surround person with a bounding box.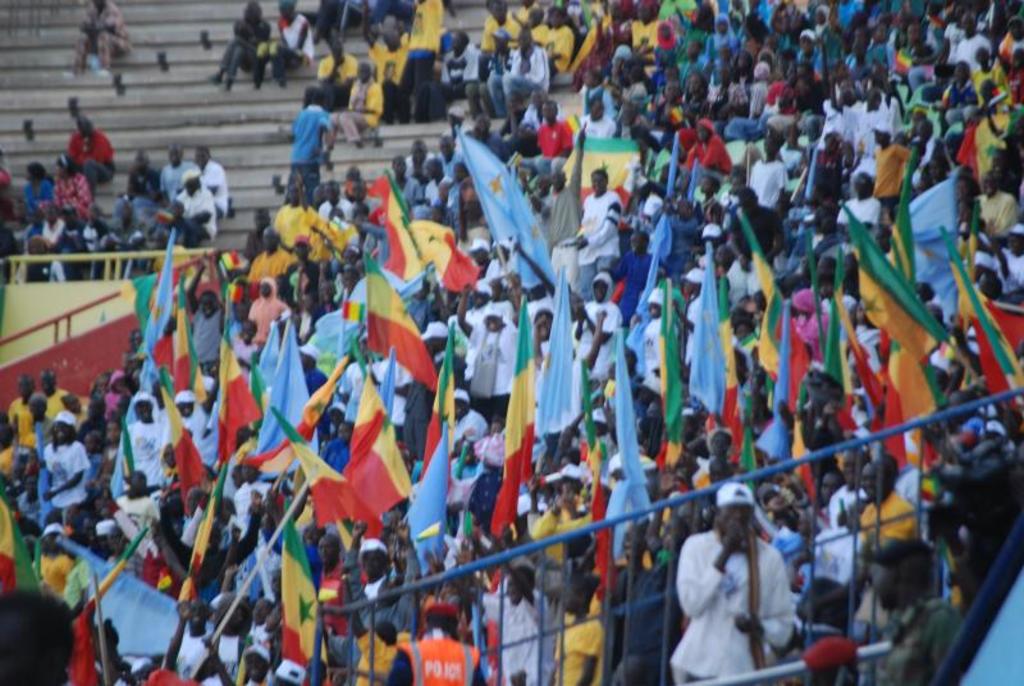
region(876, 122, 909, 253).
